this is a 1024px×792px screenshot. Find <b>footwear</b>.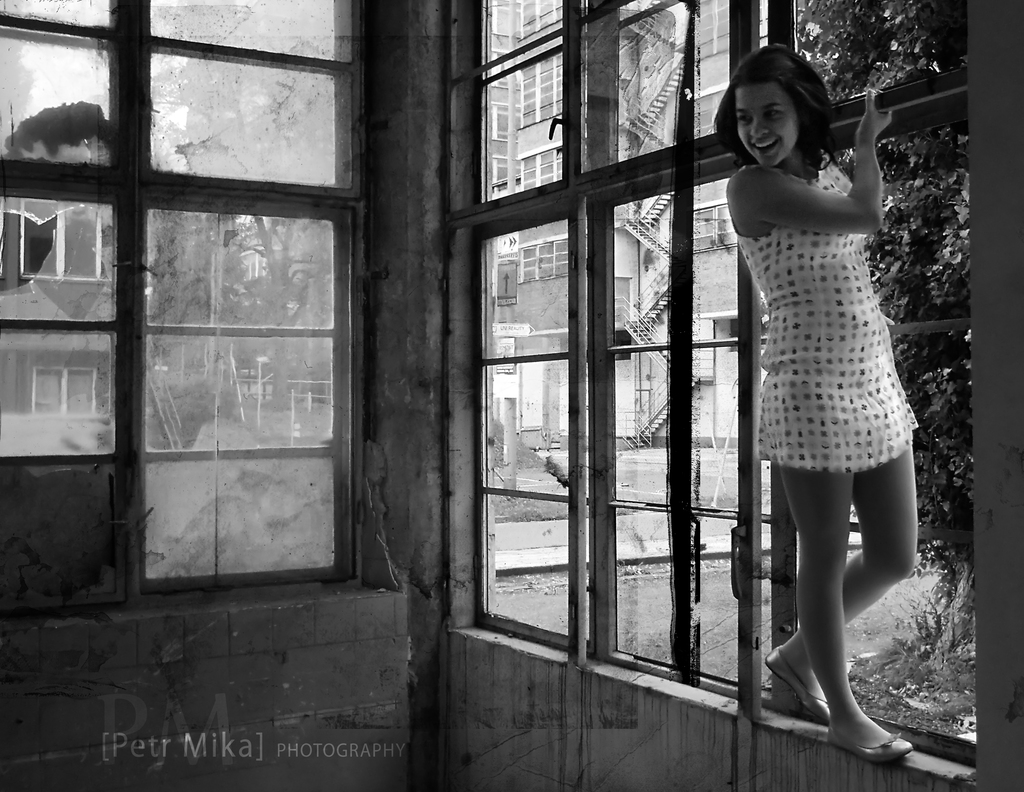
Bounding box: x1=827 y1=733 x2=913 y2=762.
